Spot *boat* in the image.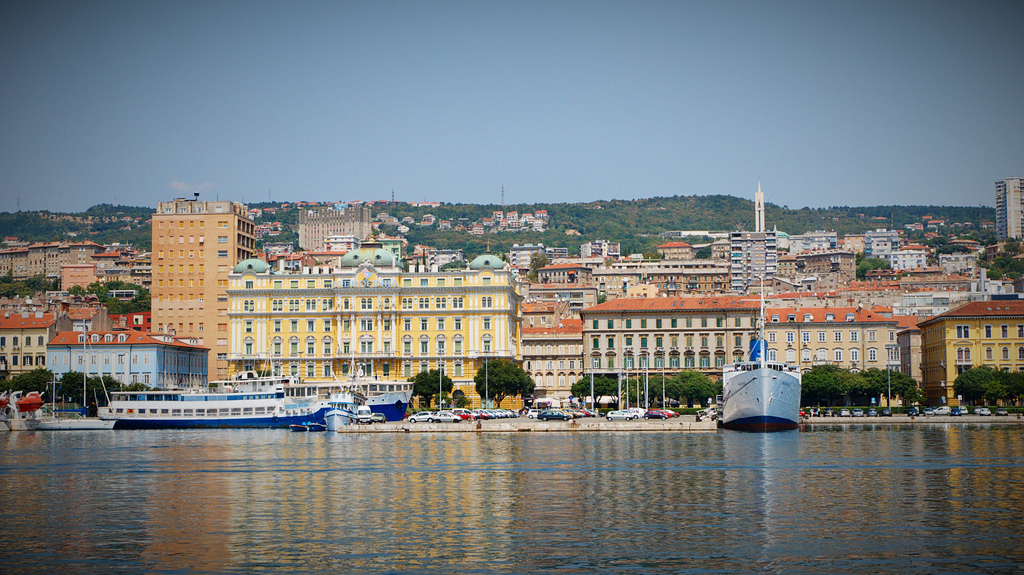
*boat* found at l=23, t=318, r=118, b=430.
